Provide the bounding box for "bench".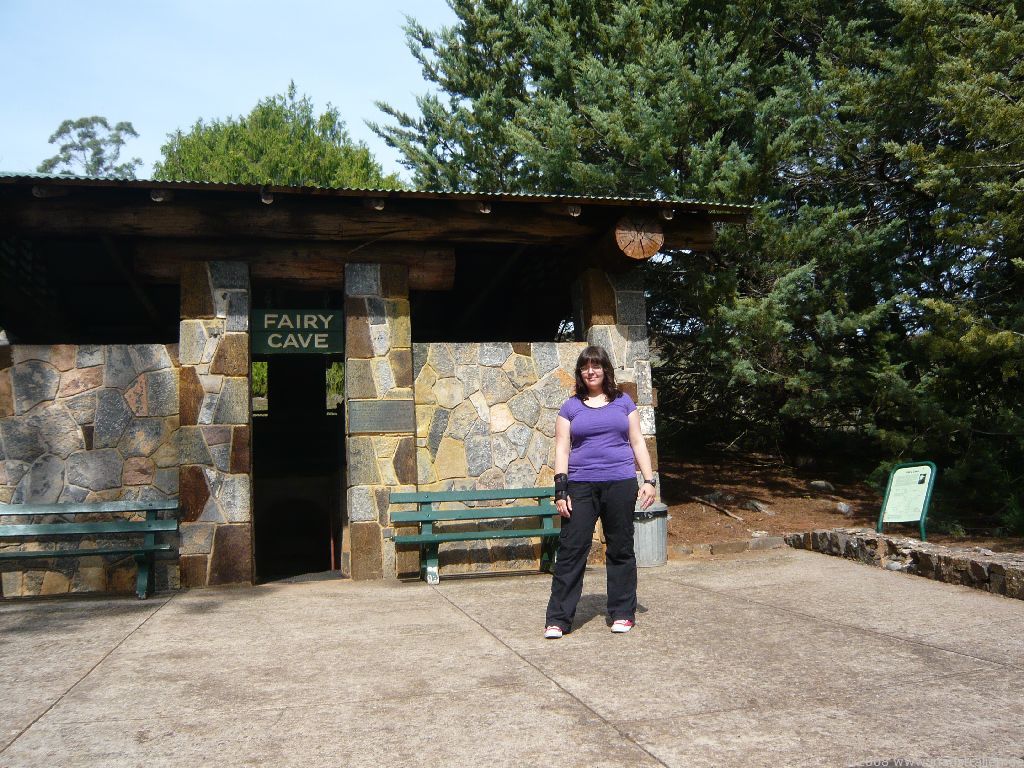
x1=0, y1=503, x2=195, y2=608.
